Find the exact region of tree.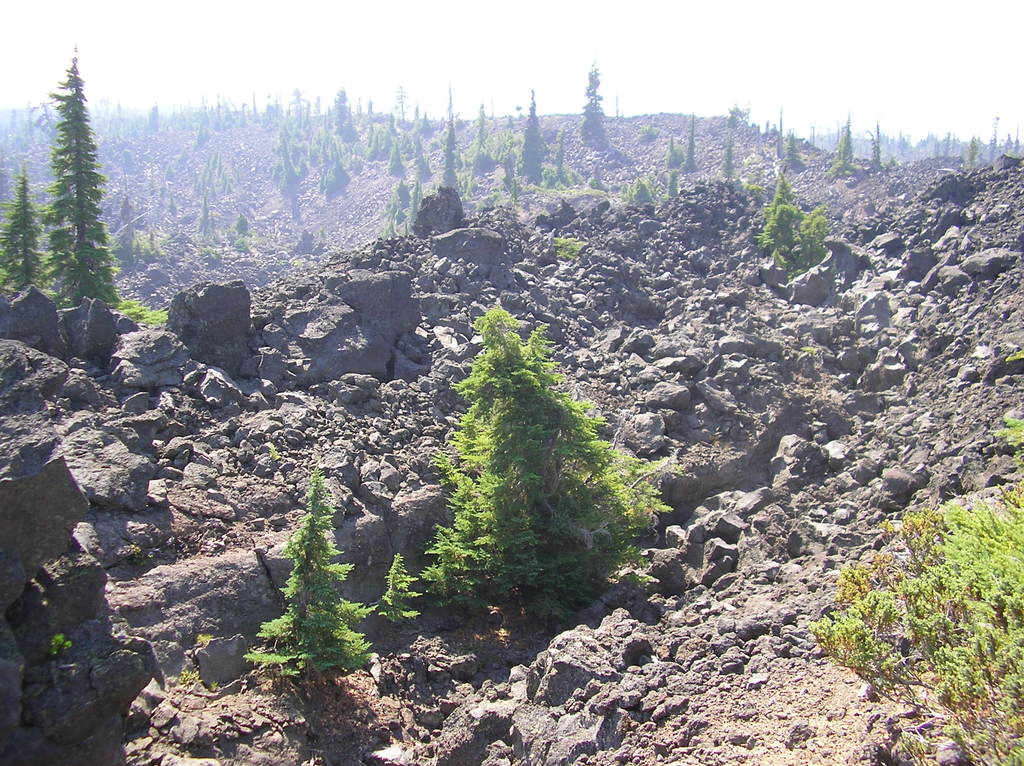
Exact region: 428/285/650/622.
